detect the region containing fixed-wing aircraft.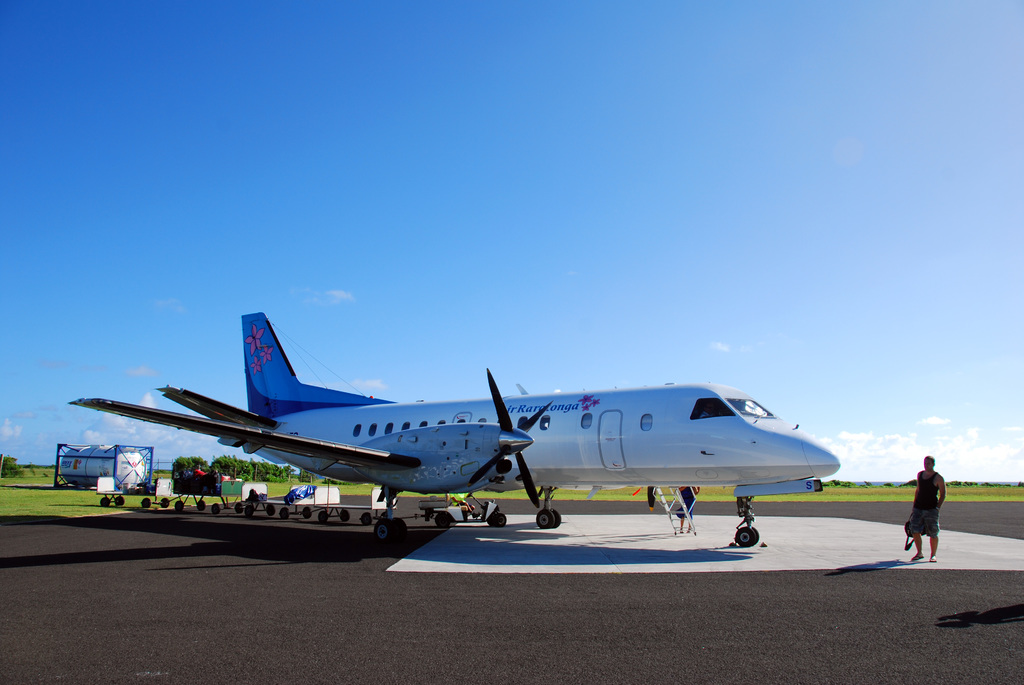
box(72, 308, 838, 546).
